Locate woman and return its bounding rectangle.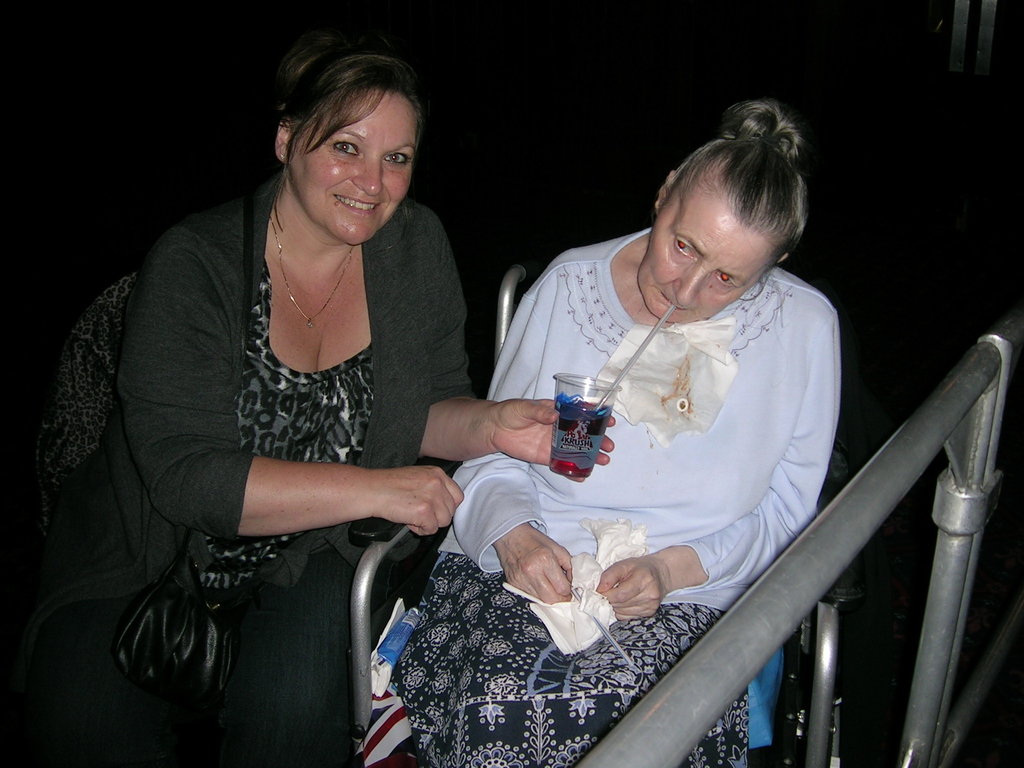
region(416, 115, 866, 721).
